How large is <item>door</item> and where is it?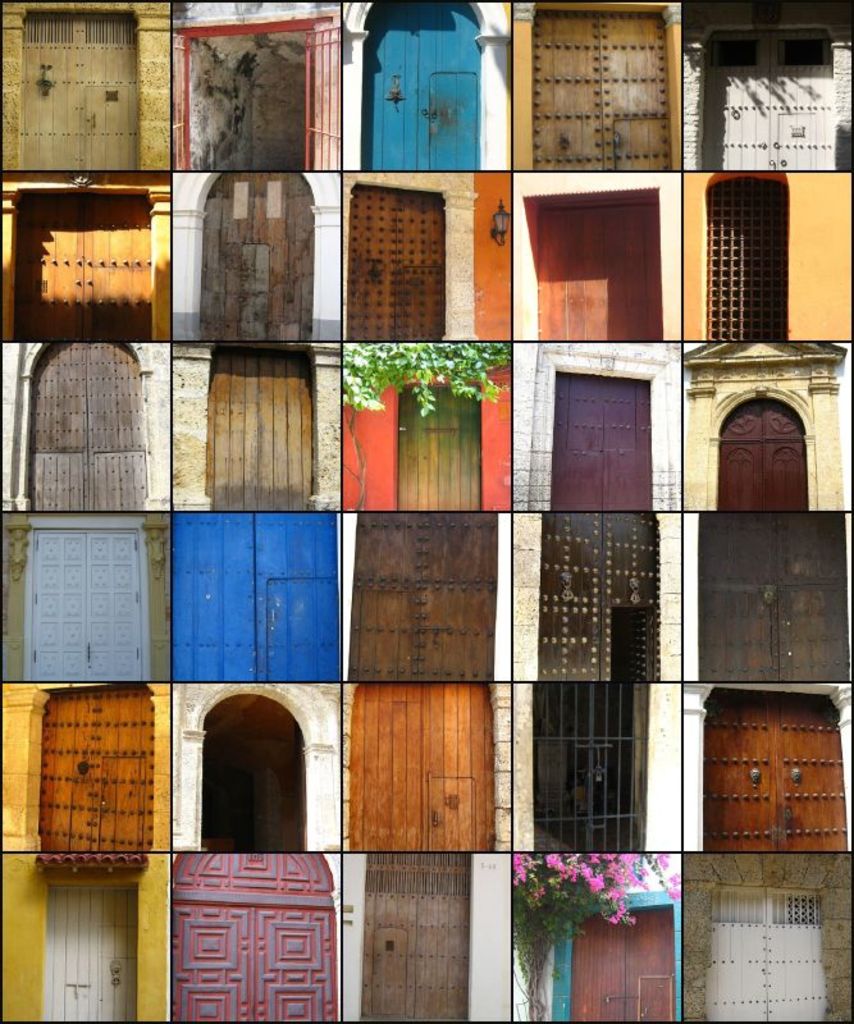
Bounding box: 201:172:314:340.
